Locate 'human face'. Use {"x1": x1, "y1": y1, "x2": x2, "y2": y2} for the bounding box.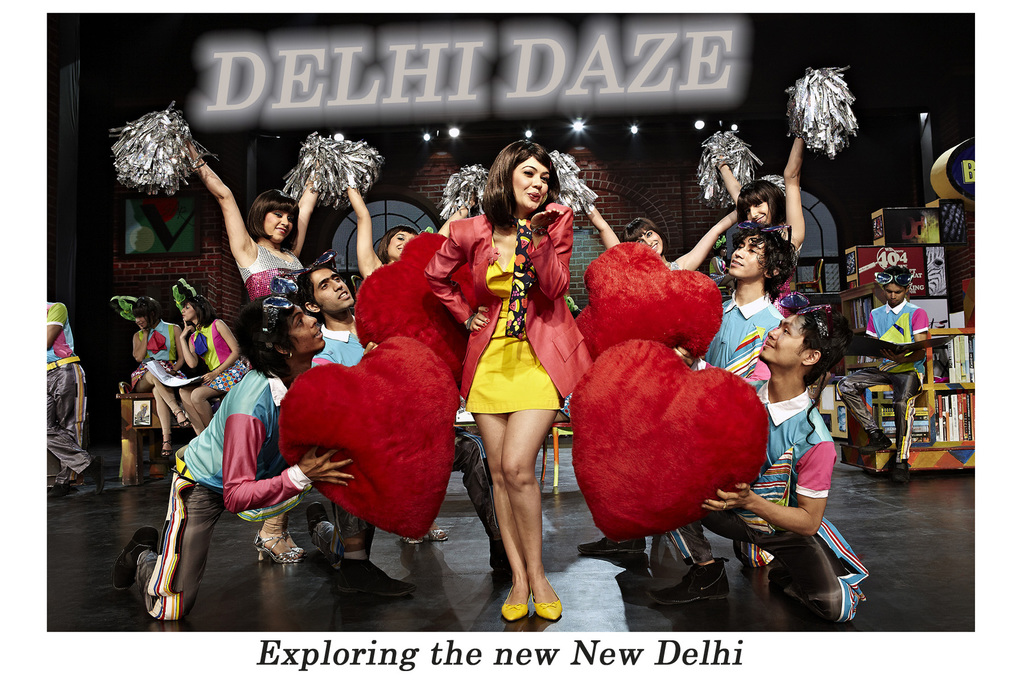
{"x1": 887, "y1": 283, "x2": 913, "y2": 302}.
